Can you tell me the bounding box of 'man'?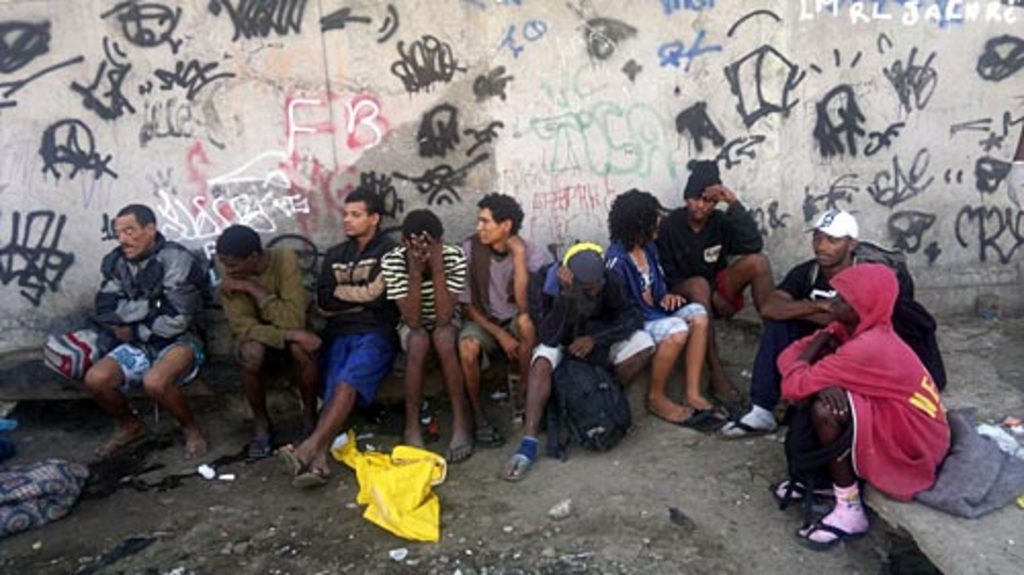
l=377, t=201, r=475, b=469.
